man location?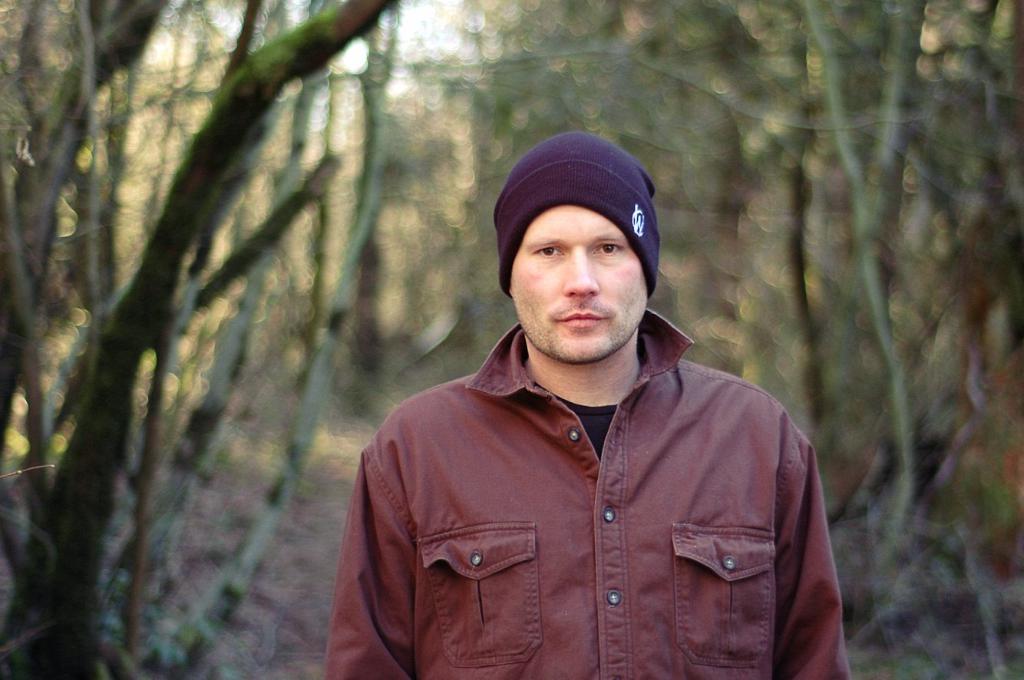
[321, 128, 860, 670]
